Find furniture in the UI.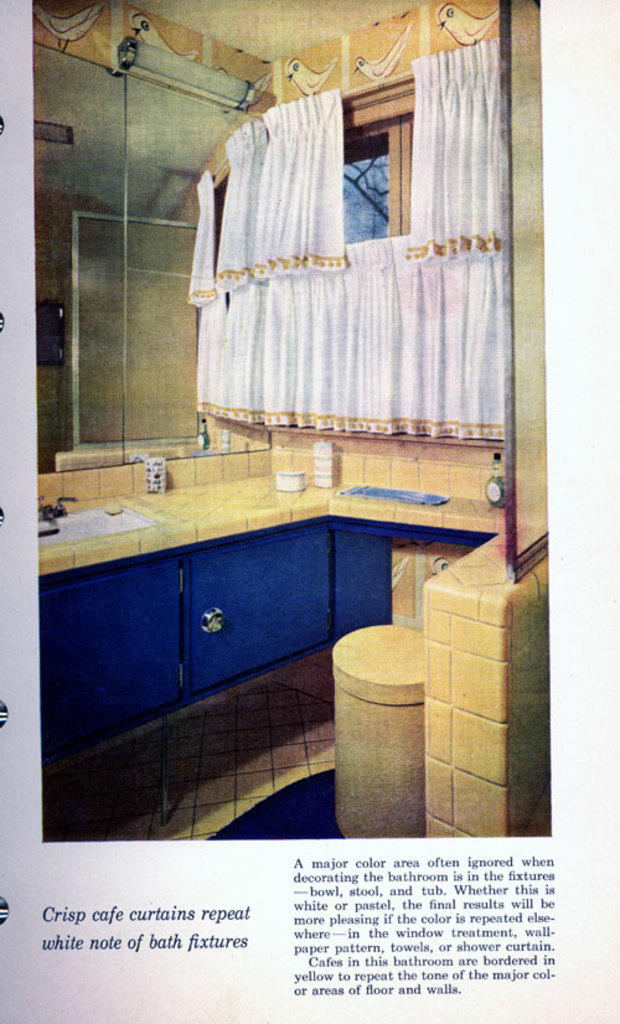
UI element at (41, 513, 495, 822).
